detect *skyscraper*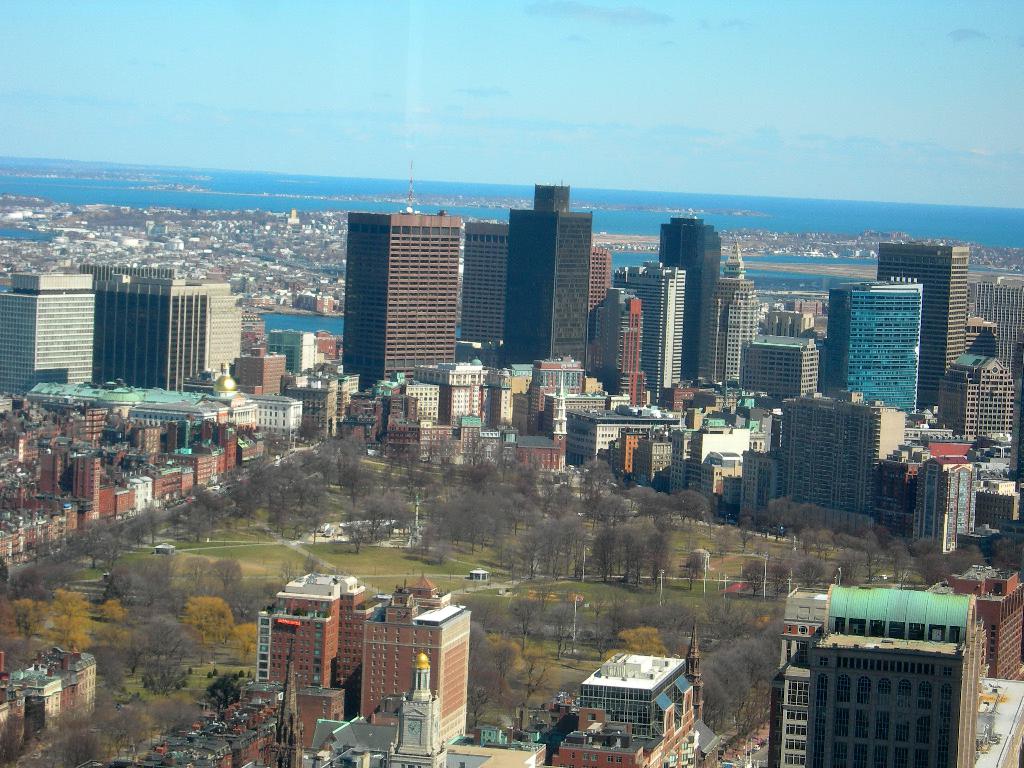
{"x1": 874, "y1": 244, "x2": 967, "y2": 410}
